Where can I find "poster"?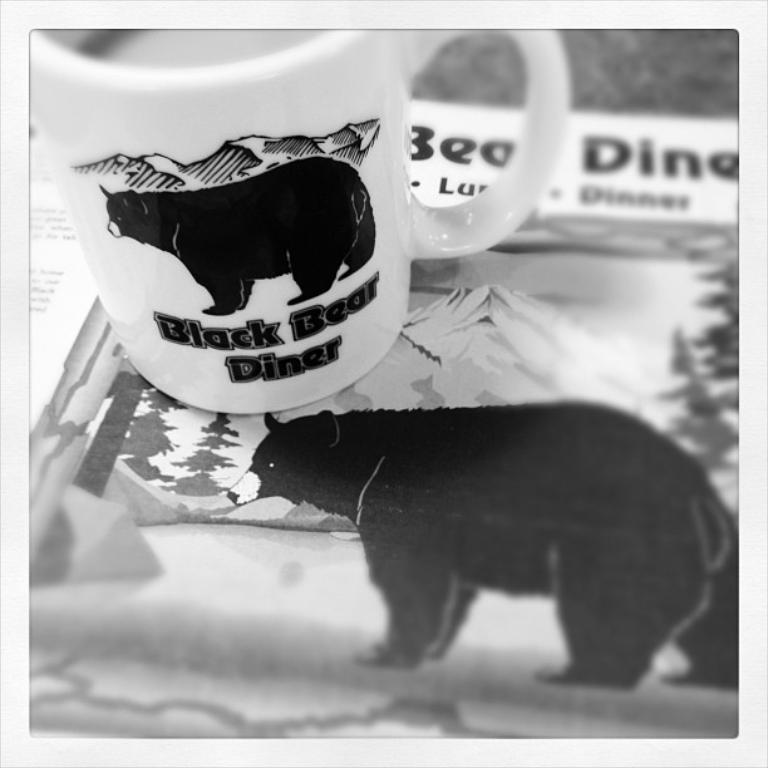
You can find it at detection(0, 0, 767, 767).
